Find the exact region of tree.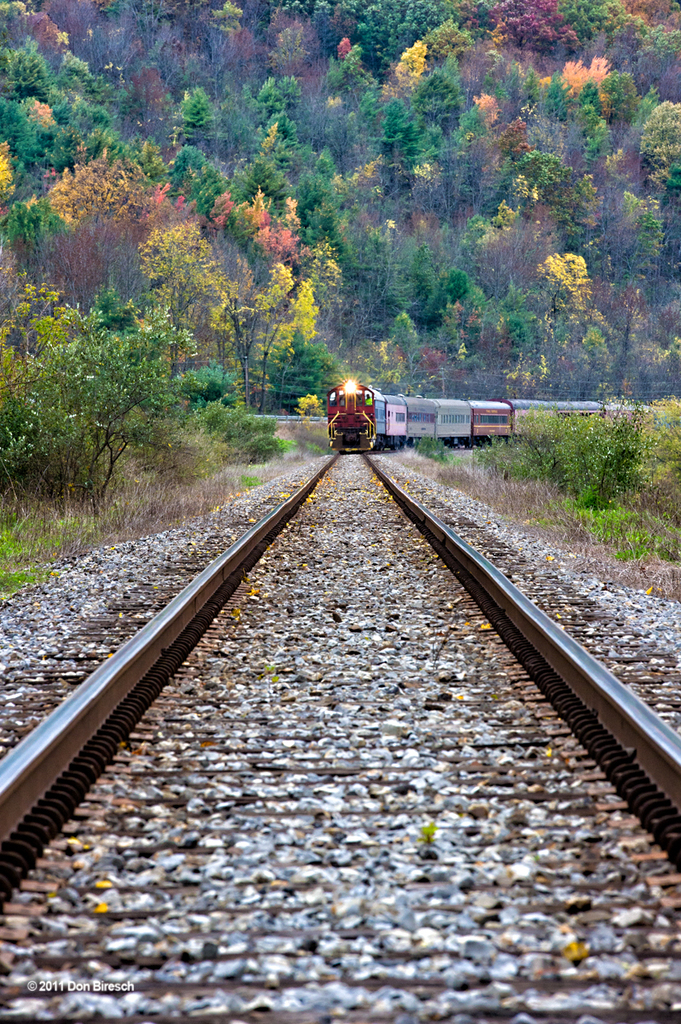
Exact region: 522:147:570:221.
